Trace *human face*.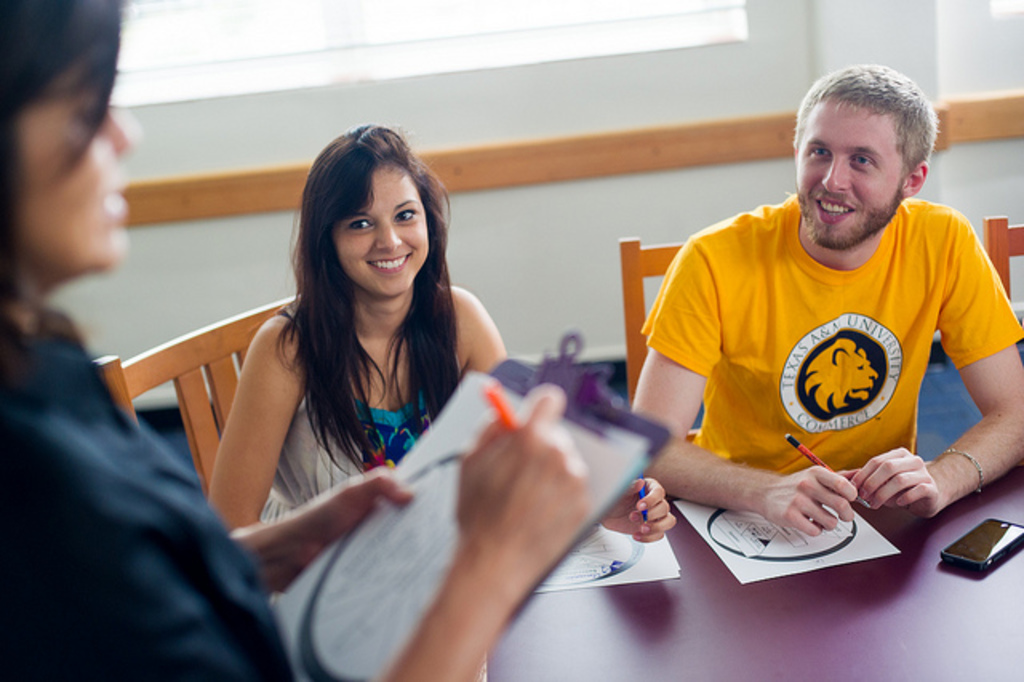
Traced to 792, 104, 914, 247.
